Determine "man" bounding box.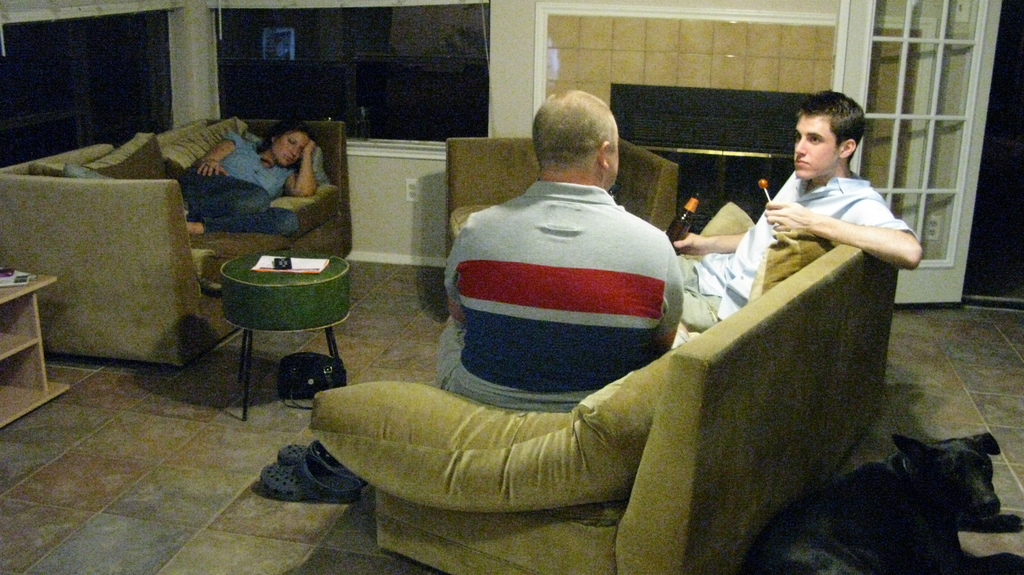
Determined: BBox(441, 96, 710, 388).
